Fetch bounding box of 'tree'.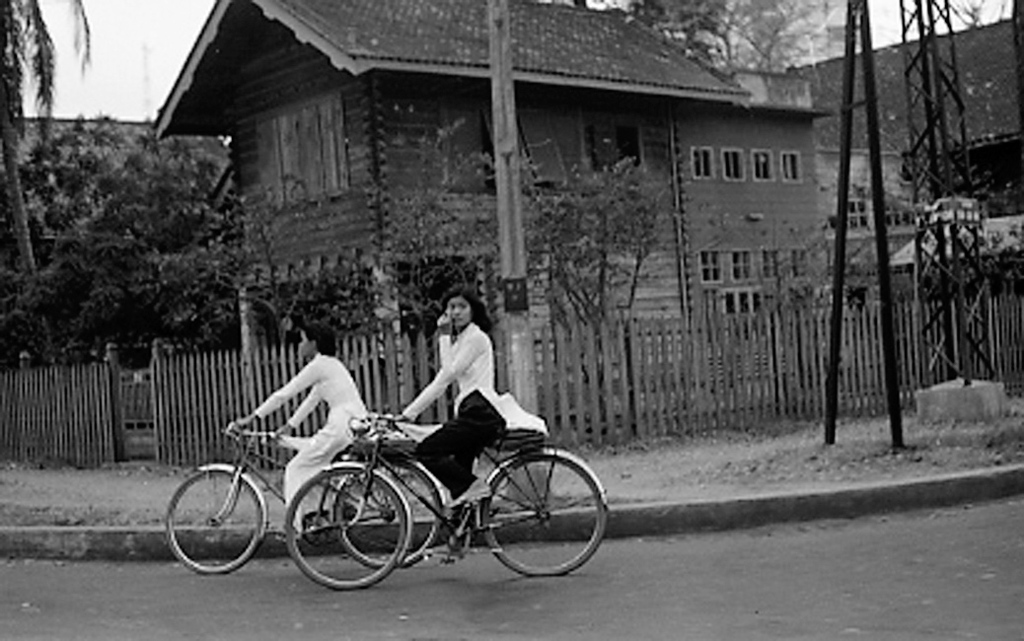
Bbox: region(0, 0, 93, 366).
